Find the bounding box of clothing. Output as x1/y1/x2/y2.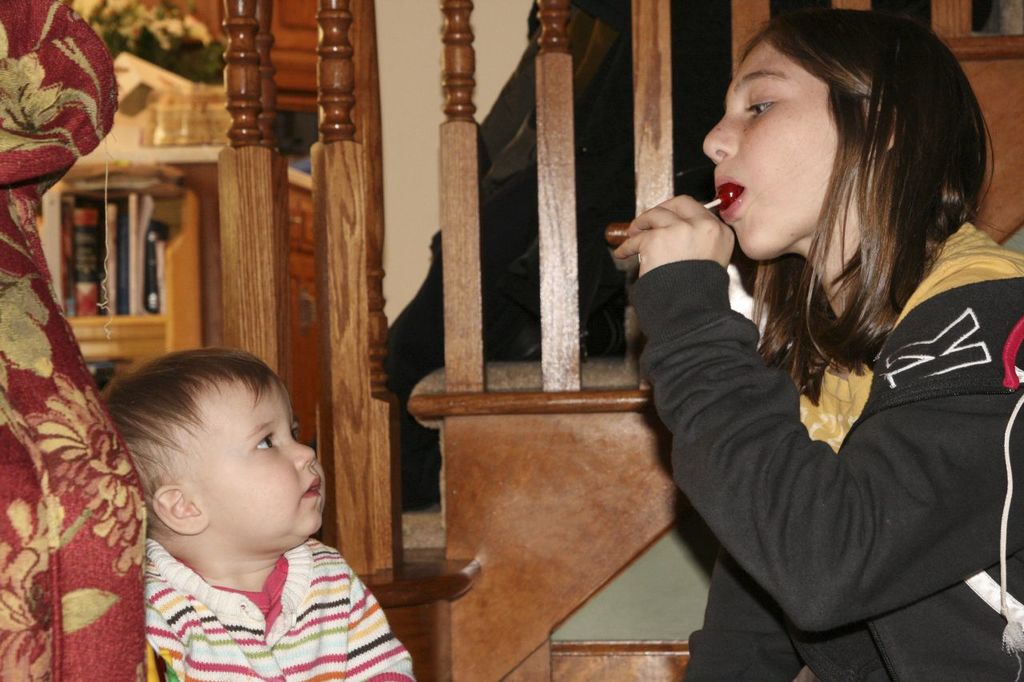
654/172/1017/676.
